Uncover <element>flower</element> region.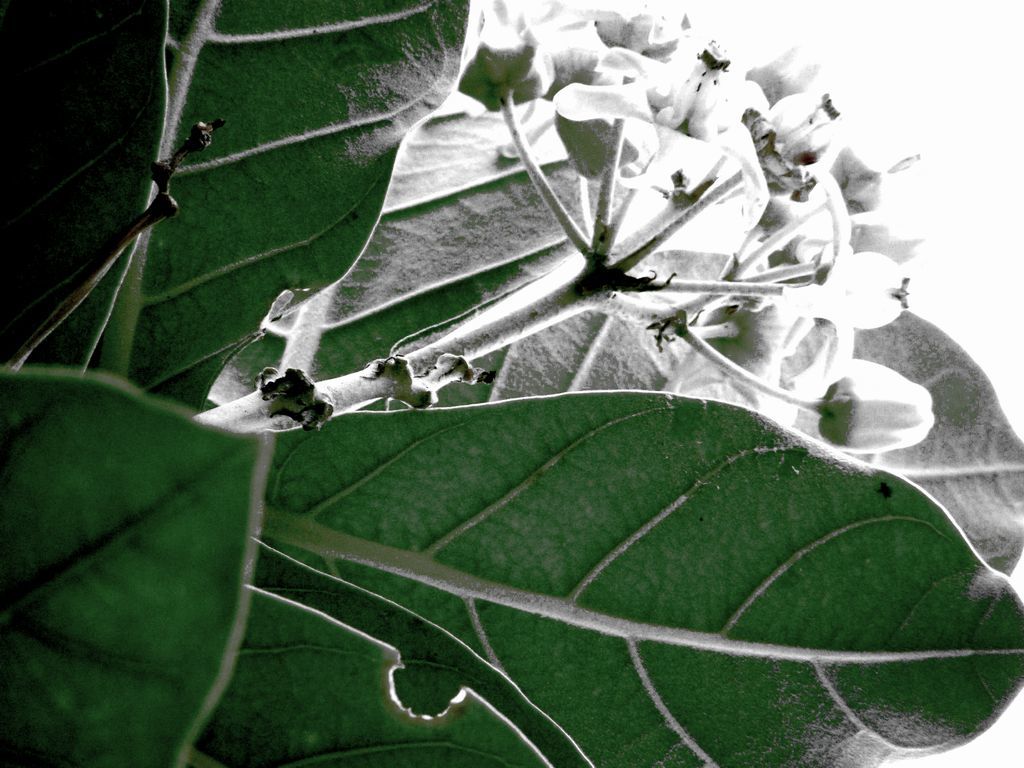
Uncovered: x1=547 y1=72 x2=657 y2=195.
